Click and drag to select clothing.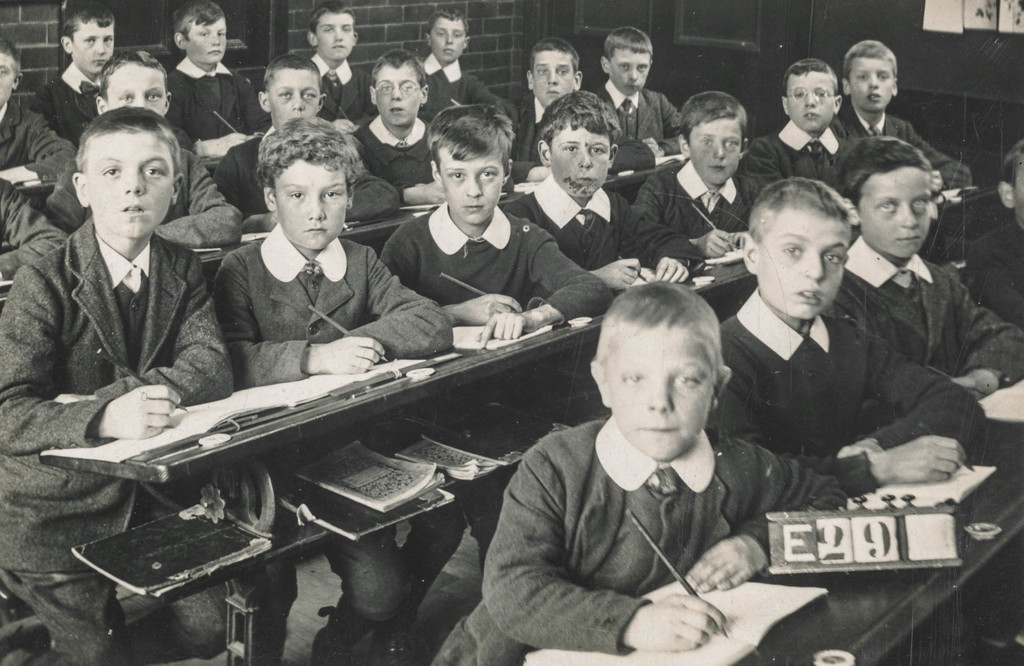
Selection: bbox=[0, 102, 81, 170].
